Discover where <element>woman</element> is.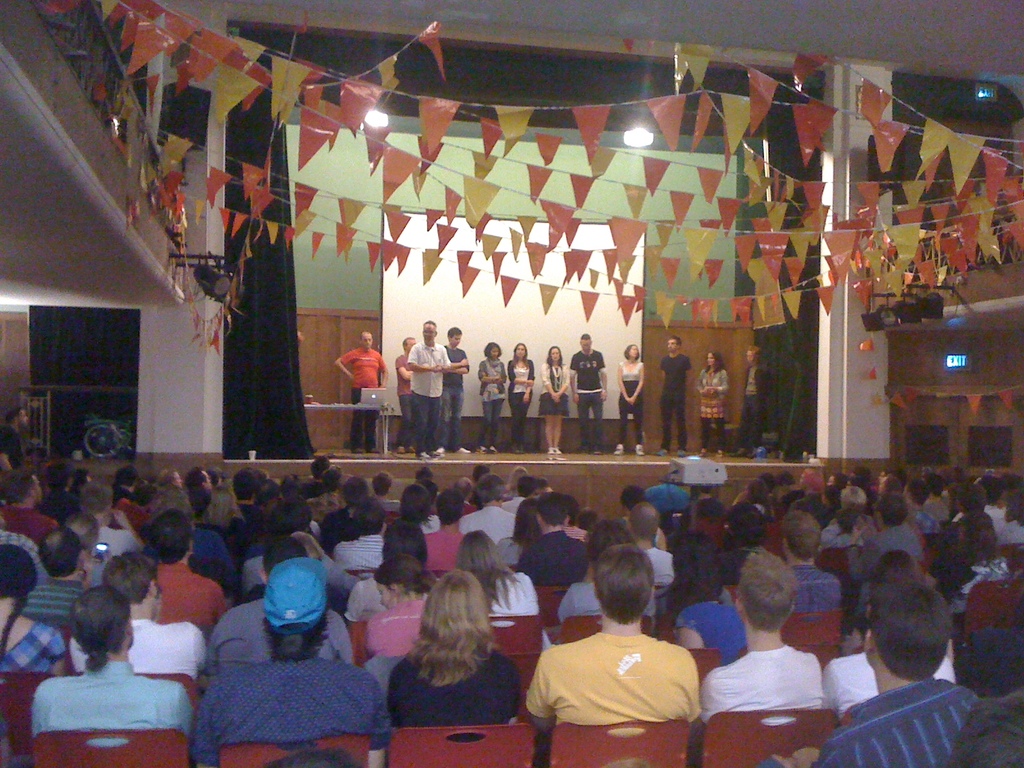
Discovered at 364 552 438 655.
